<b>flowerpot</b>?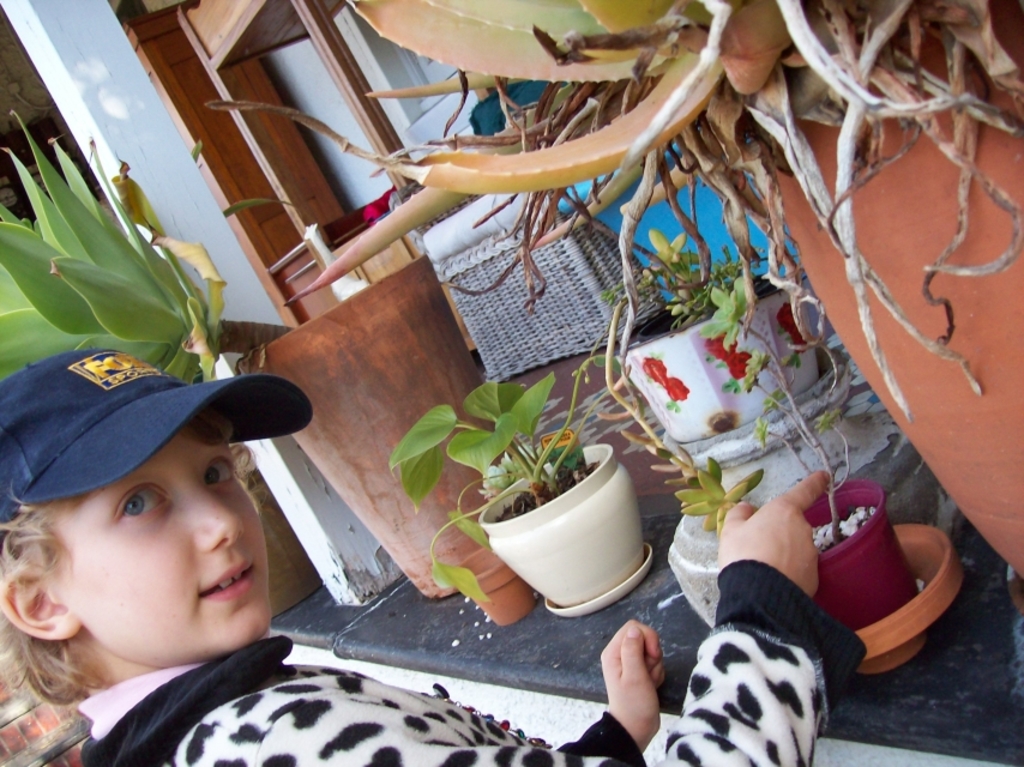
(471, 451, 649, 615)
